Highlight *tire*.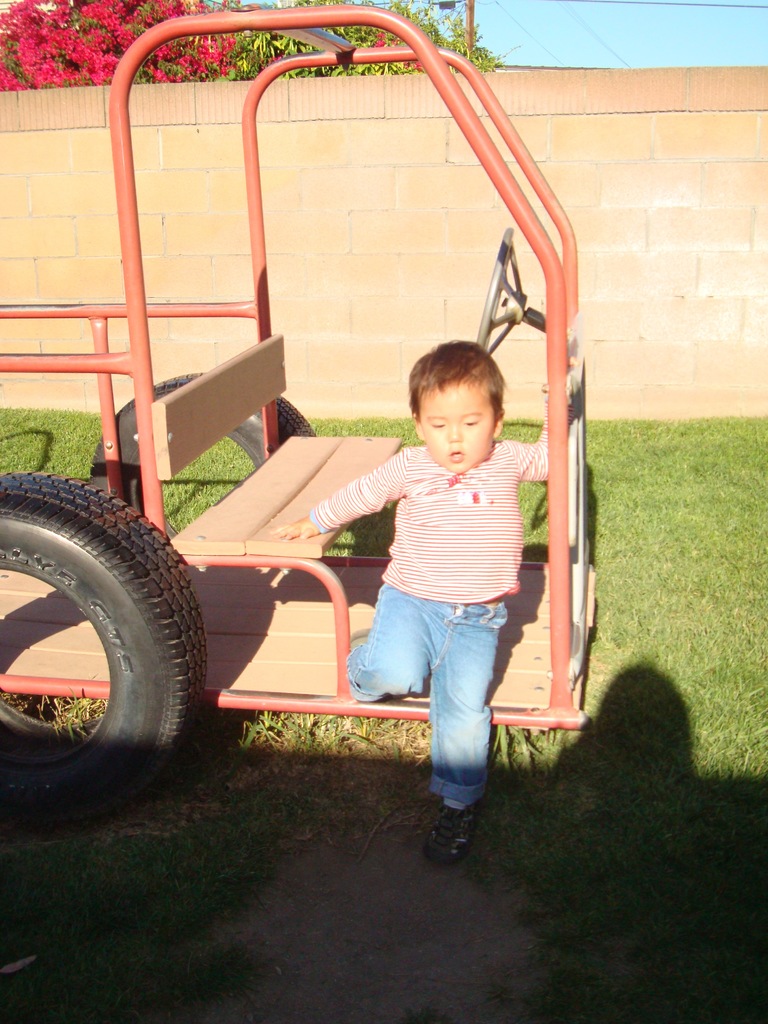
Highlighted region: (8, 471, 197, 795).
